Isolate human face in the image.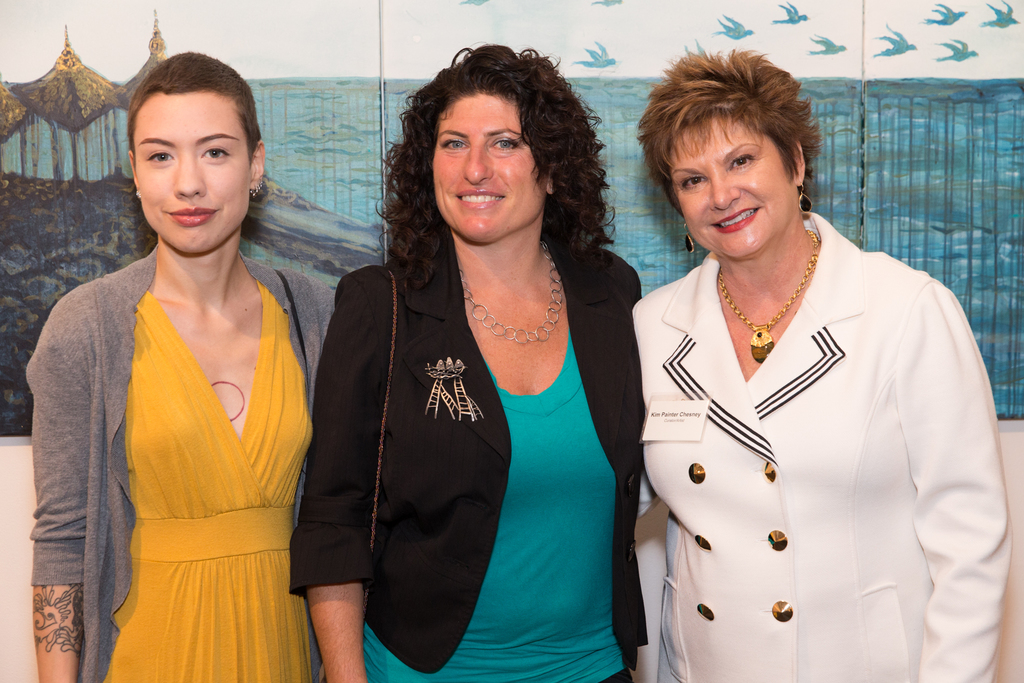
Isolated region: [133, 89, 251, 252].
